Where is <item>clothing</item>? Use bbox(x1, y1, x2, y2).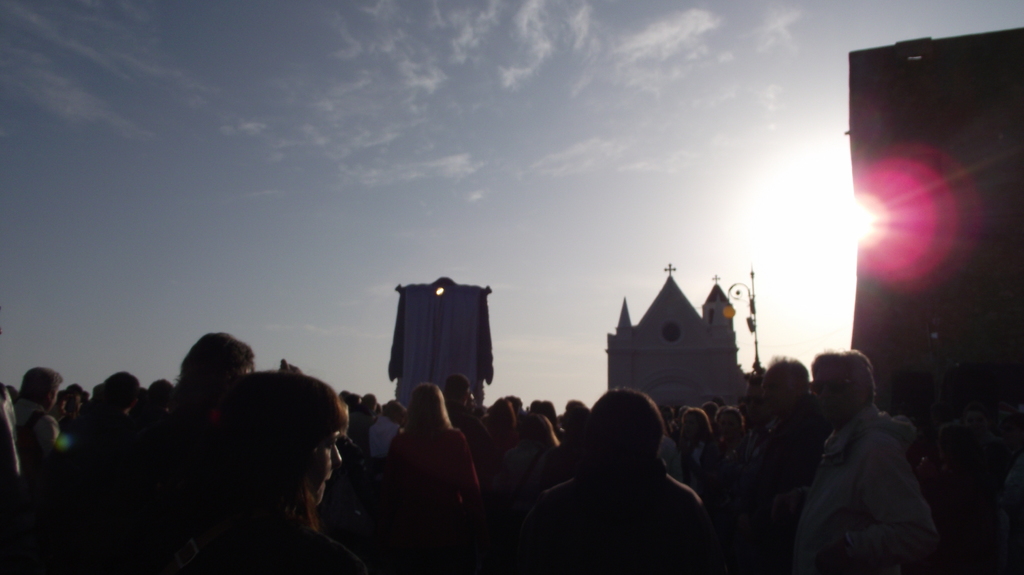
bbox(668, 436, 716, 489).
